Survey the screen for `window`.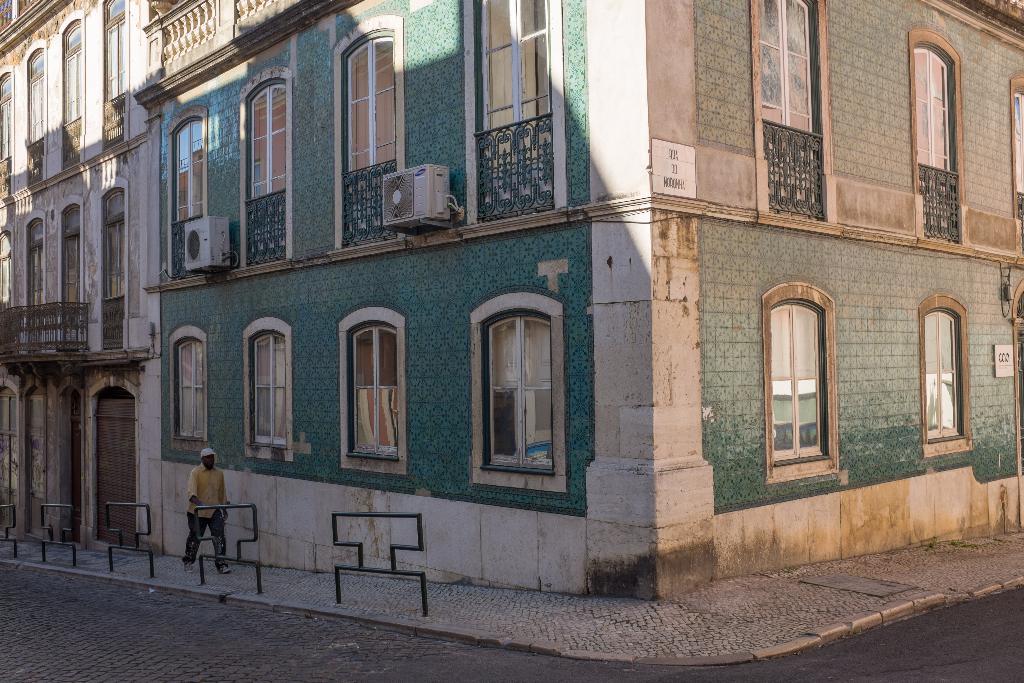
Survey found: [left=334, top=13, right=413, bottom=241].
